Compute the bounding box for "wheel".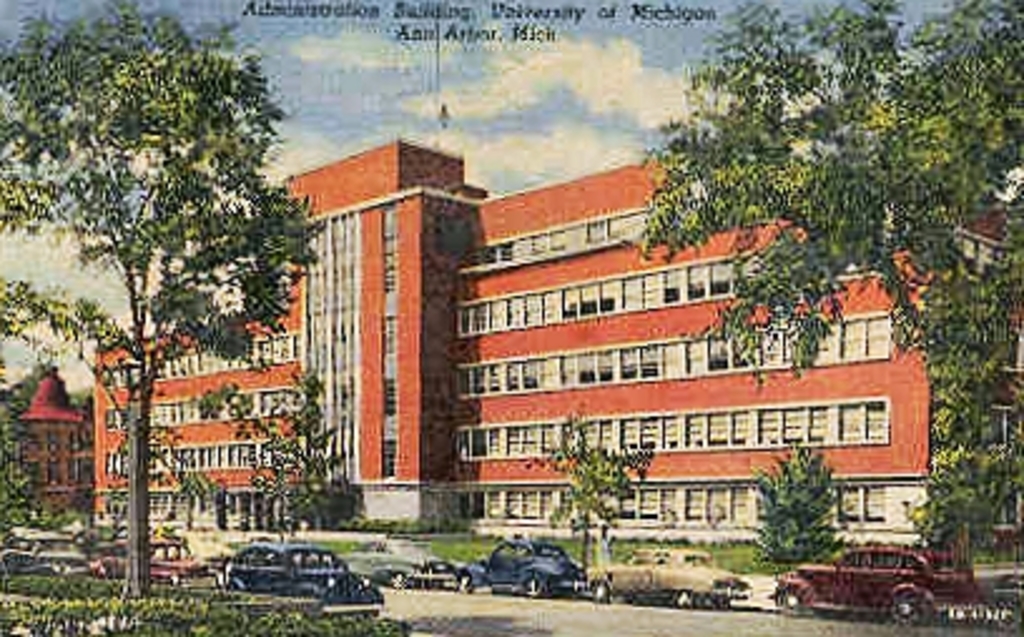
x1=459, y1=574, x2=477, y2=594.
